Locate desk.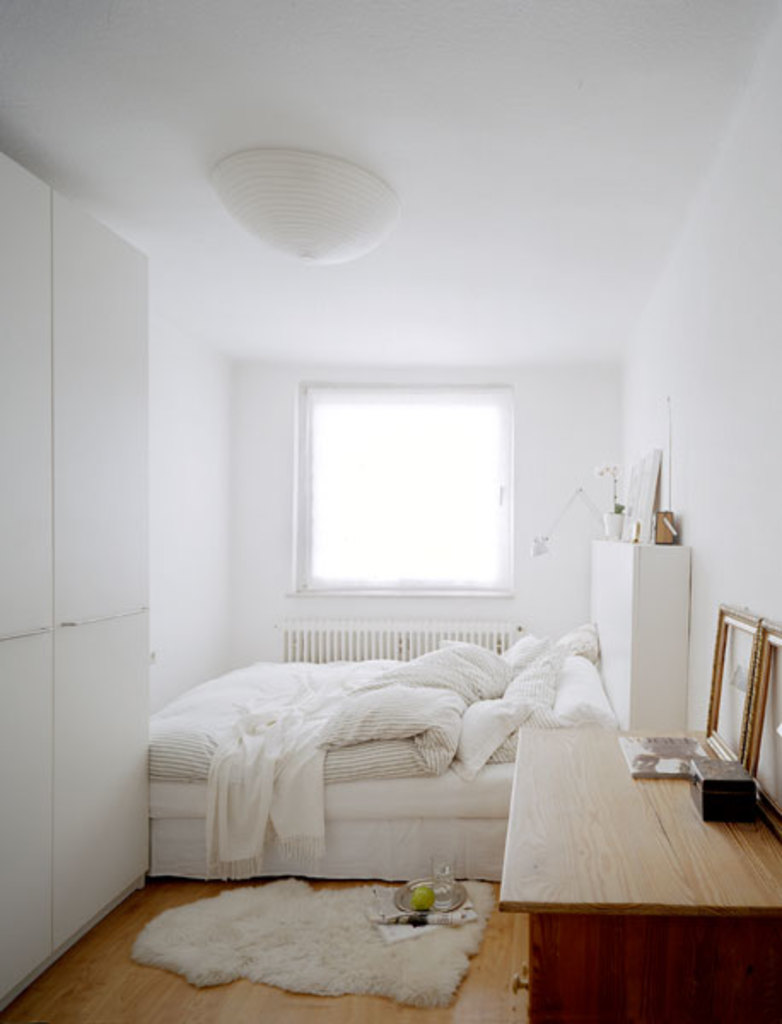
Bounding box: select_region(499, 734, 780, 1022).
